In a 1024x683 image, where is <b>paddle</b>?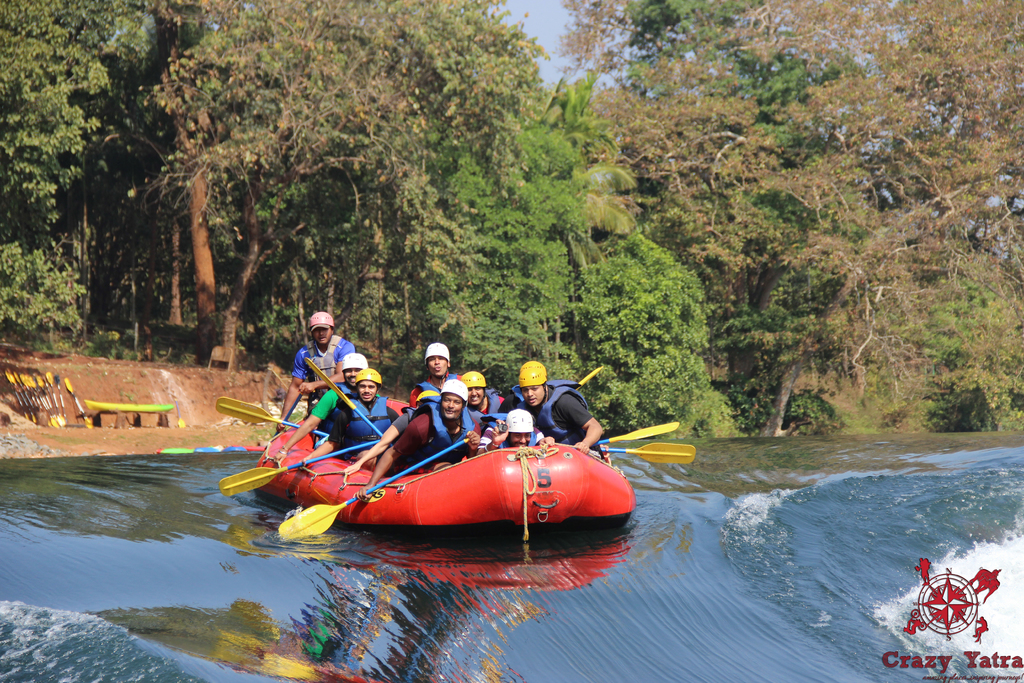
BBox(56, 372, 68, 424).
